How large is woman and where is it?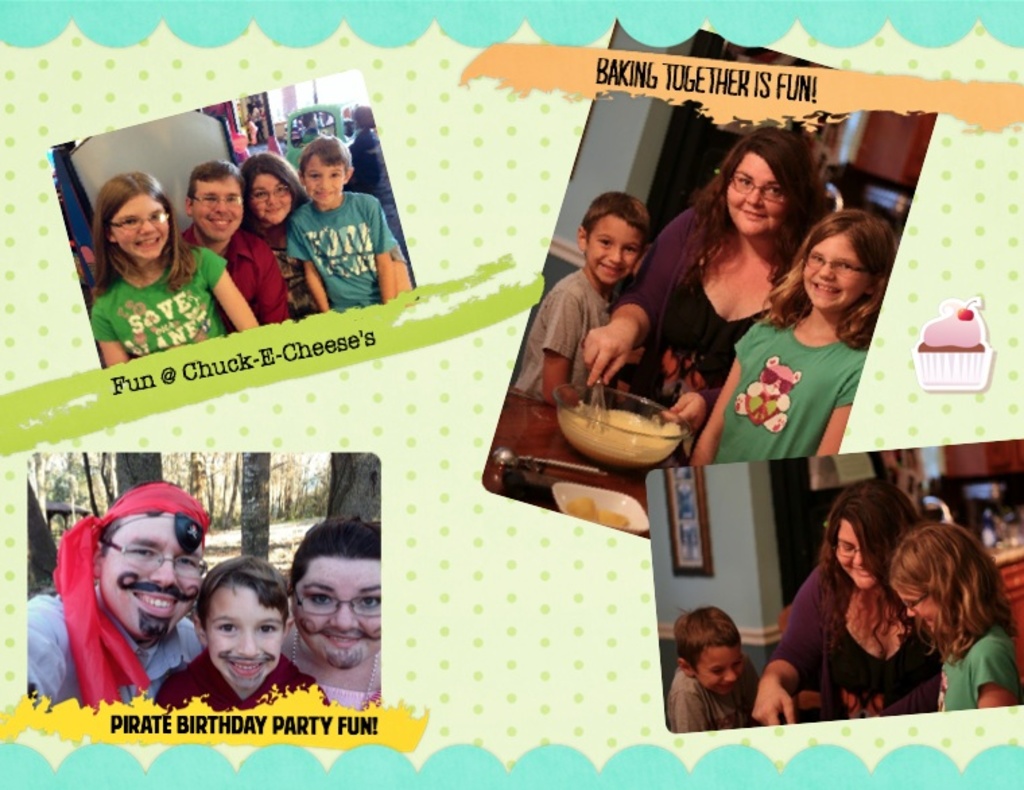
Bounding box: pyautogui.locateOnScreen(236, 147, 309, 240).
